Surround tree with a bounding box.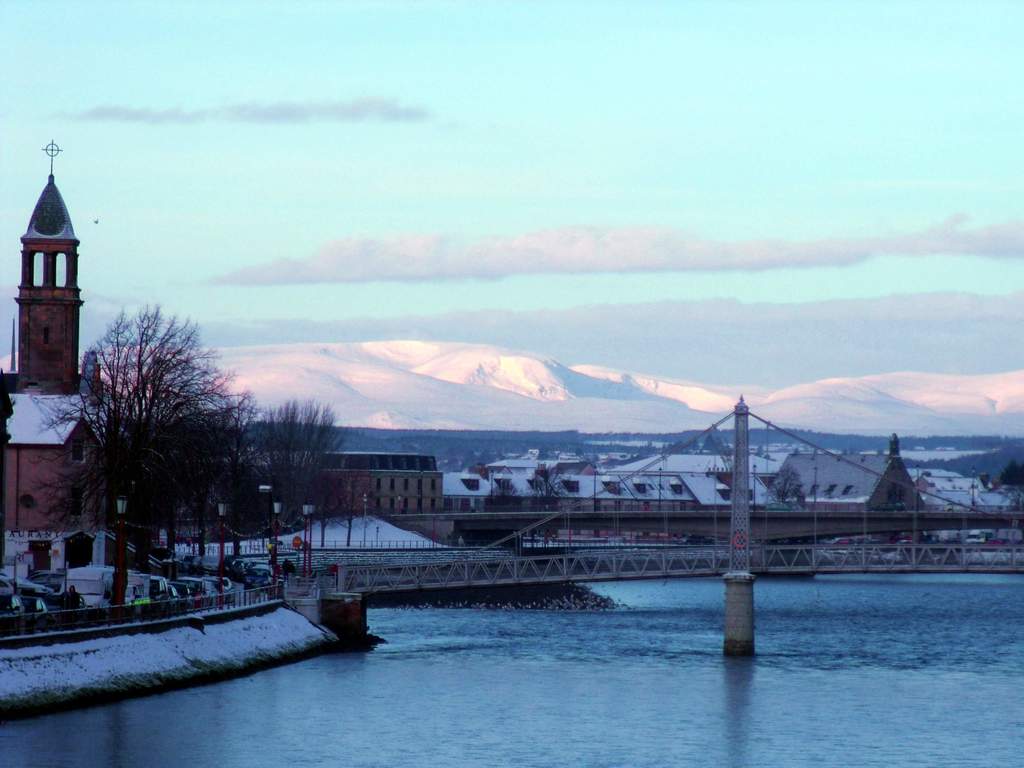
rect(255, 388, 349, 535).
